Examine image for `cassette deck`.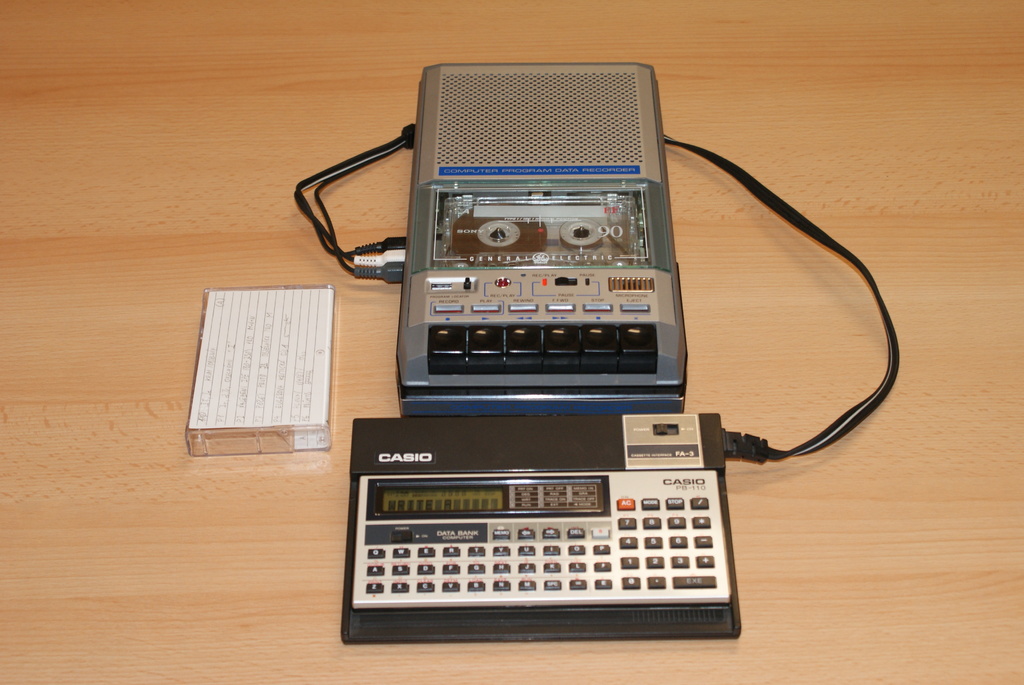
Examination result: select_region(292, 60, 897, 644).
